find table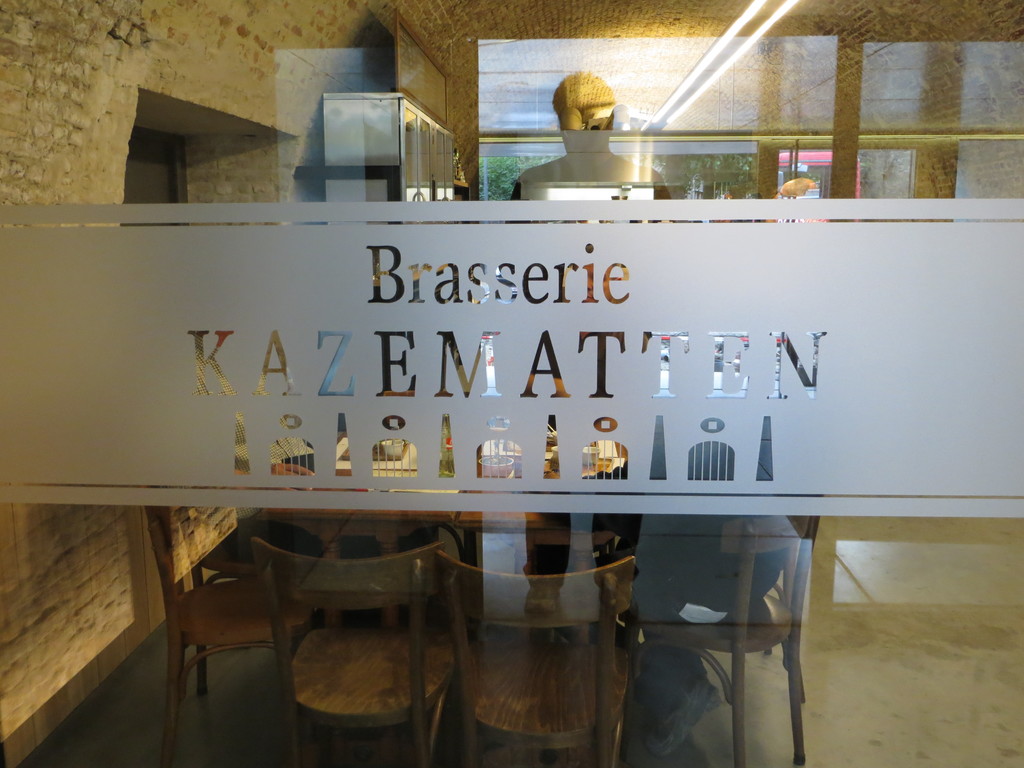
215 455 676 662
